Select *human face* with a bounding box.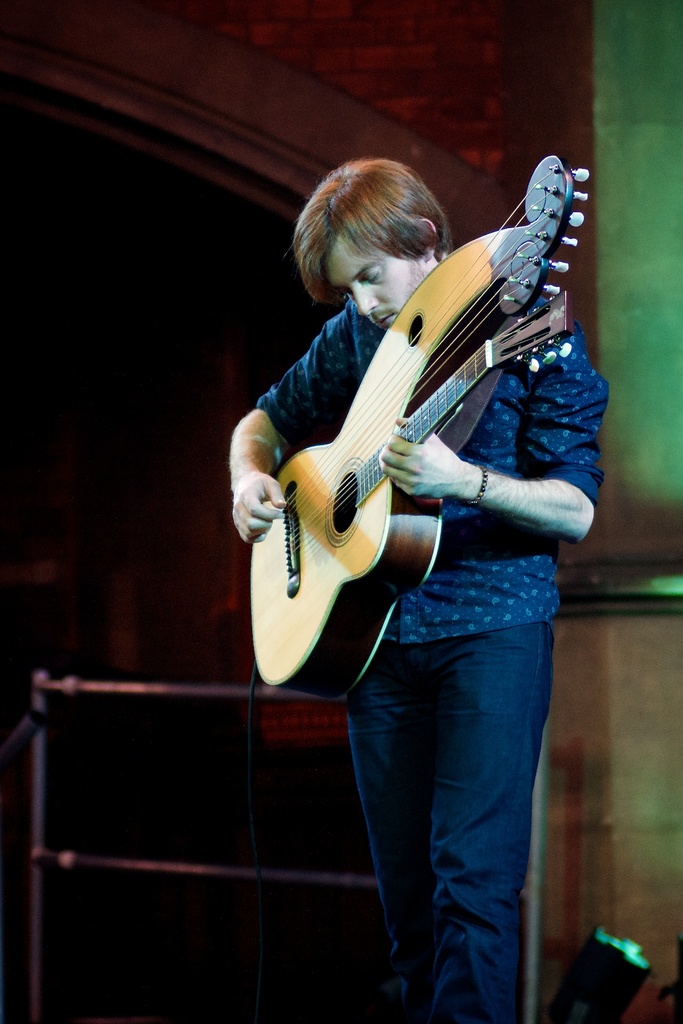
<region>324, 238, 424, 332</region>.
